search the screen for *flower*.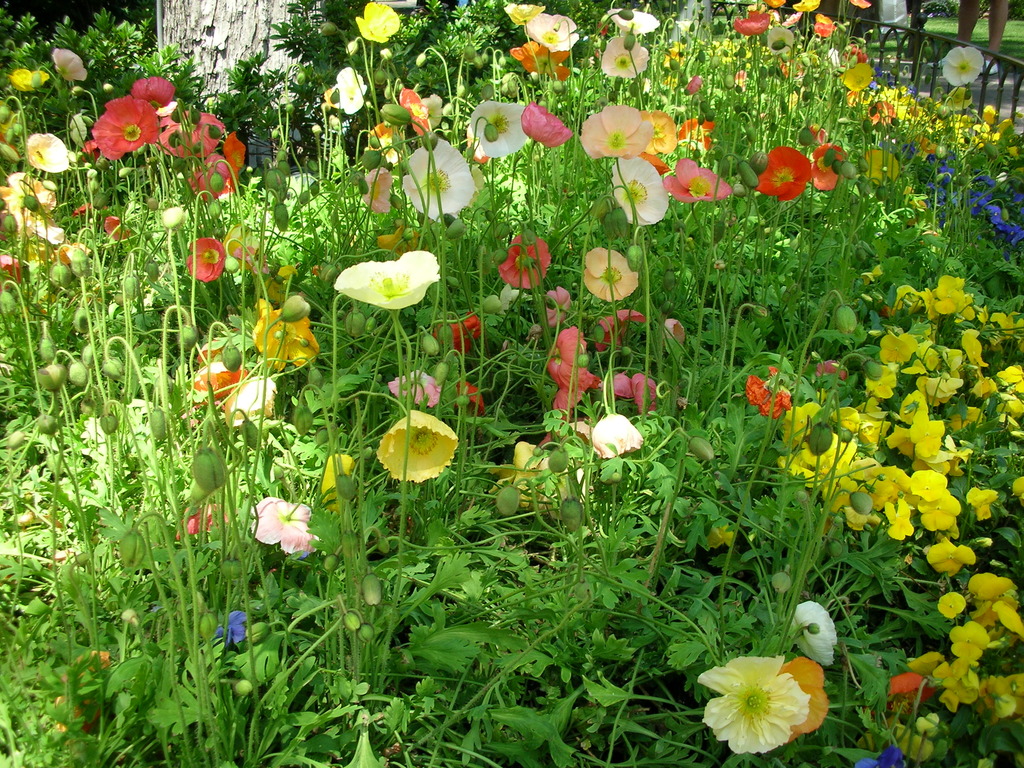
Found at Rect(356, 162, 398, 218).
